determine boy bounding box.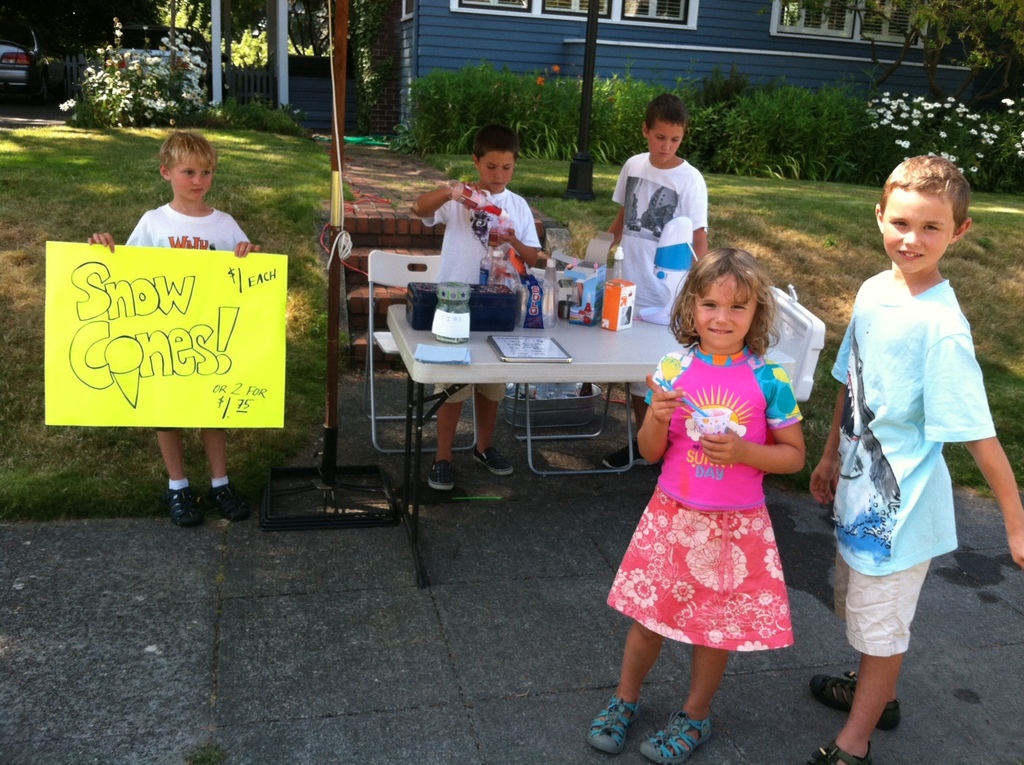
Determined: bbox=(89, 134, 258, 522).
